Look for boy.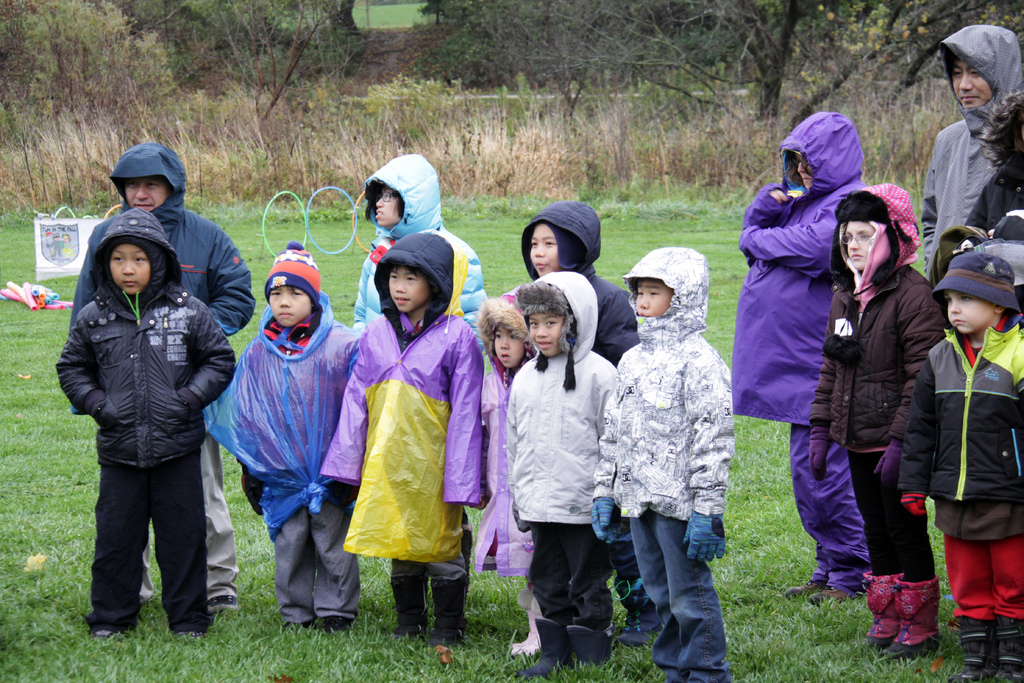
Found: BBox(508, 271, 620, 680).
